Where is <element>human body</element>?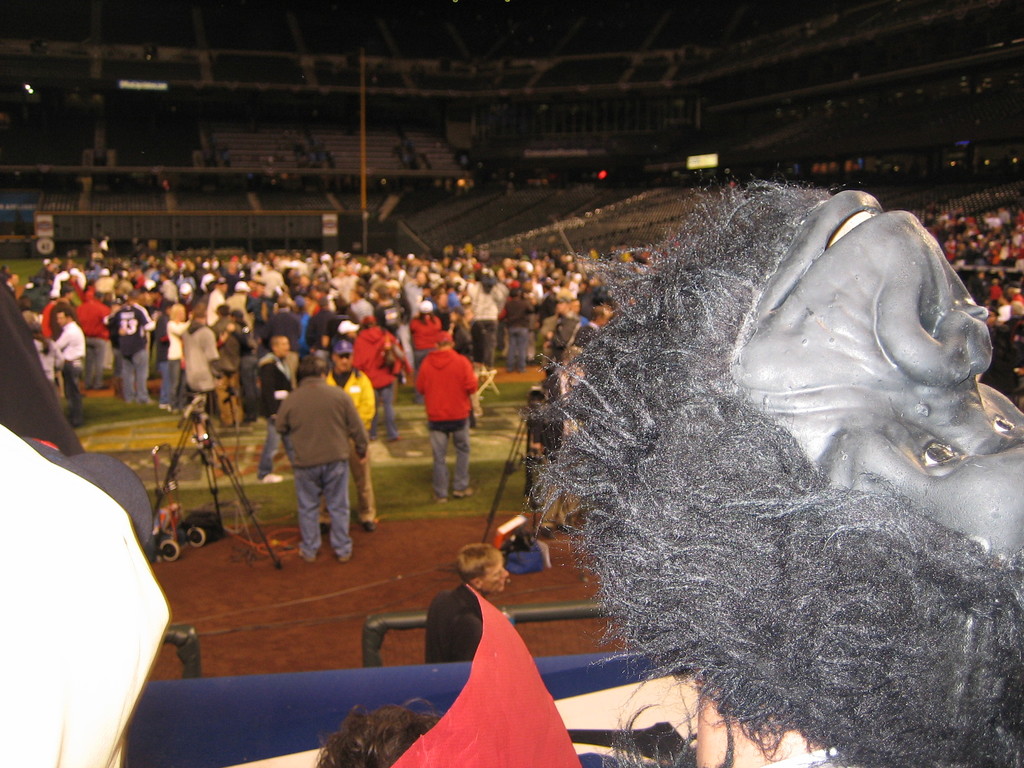
crop(230, 277, 252, 330).
